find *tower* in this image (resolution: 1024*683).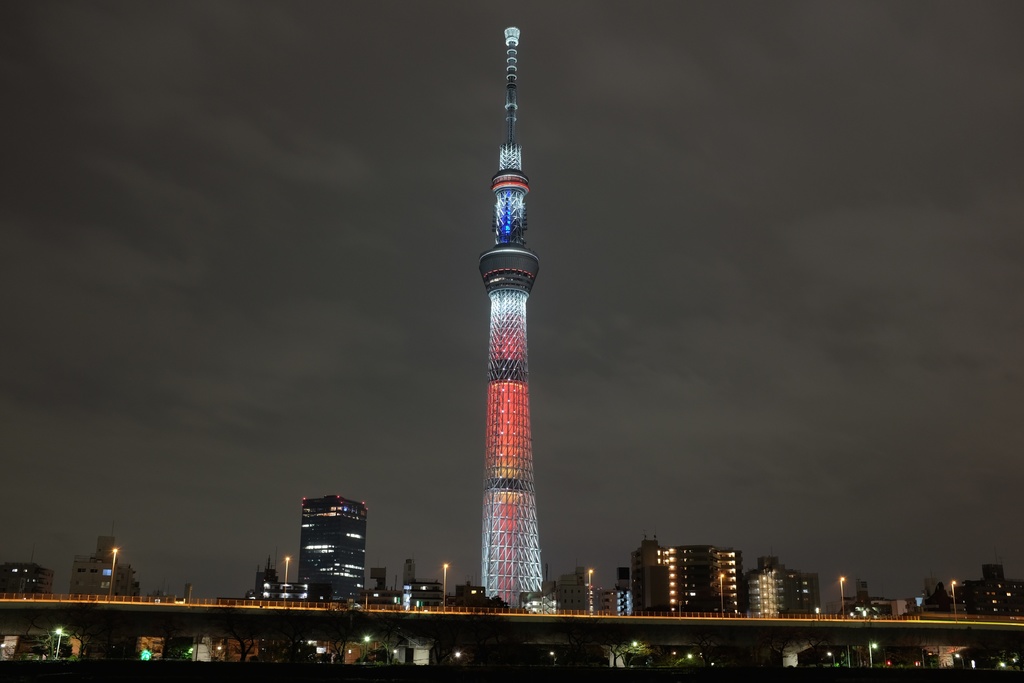
Rect(620, 544, 743, 618).
